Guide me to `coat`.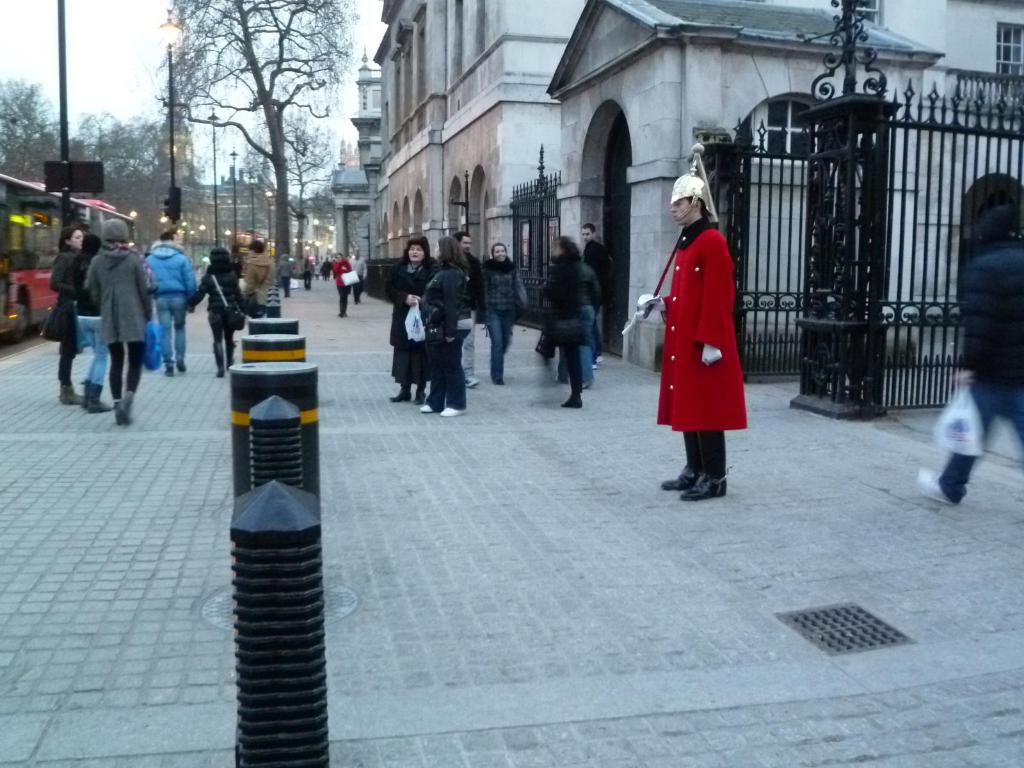
Guidance: 195 271 245 343.
